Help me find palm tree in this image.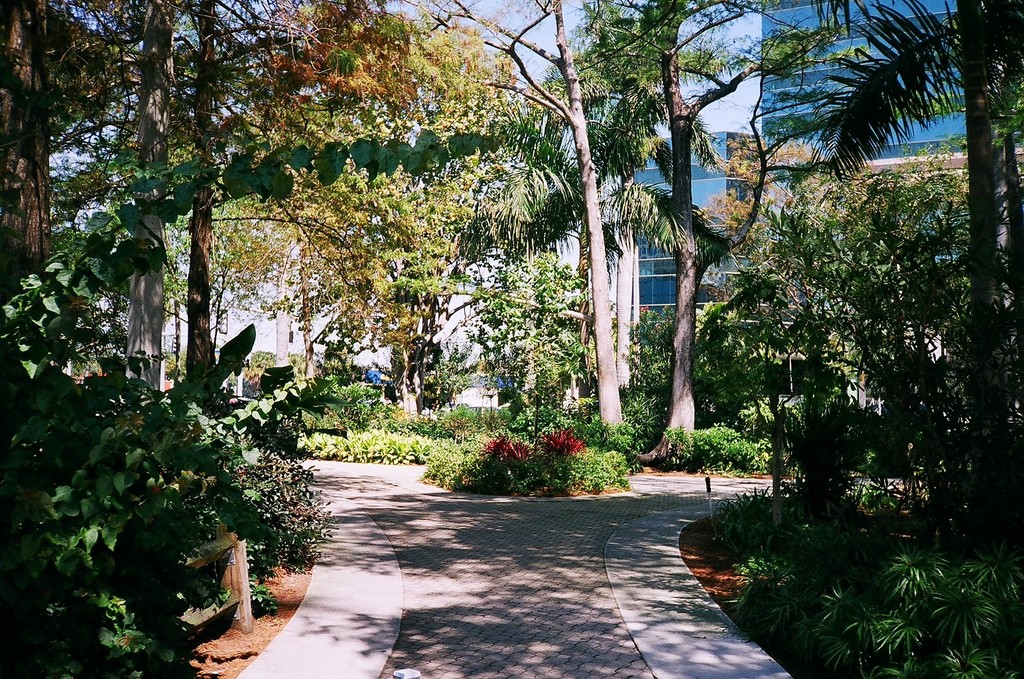
Found it: {"x1": 552, "y1": 0, "x2": 733, "y2": 424}.
